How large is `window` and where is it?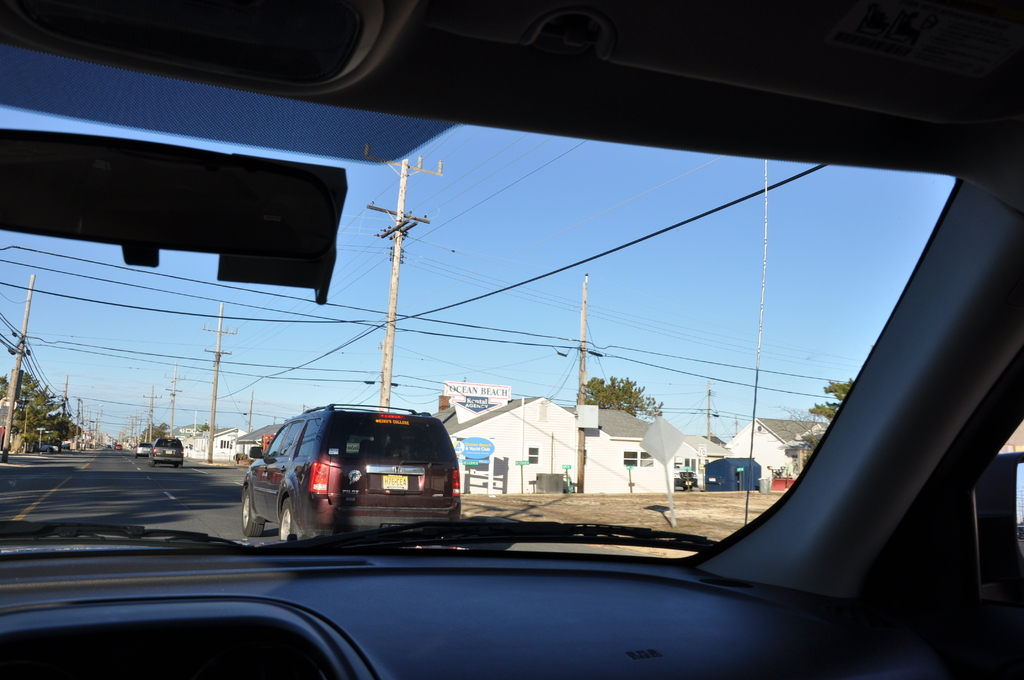
Bounding box: 684 457 700 474.
